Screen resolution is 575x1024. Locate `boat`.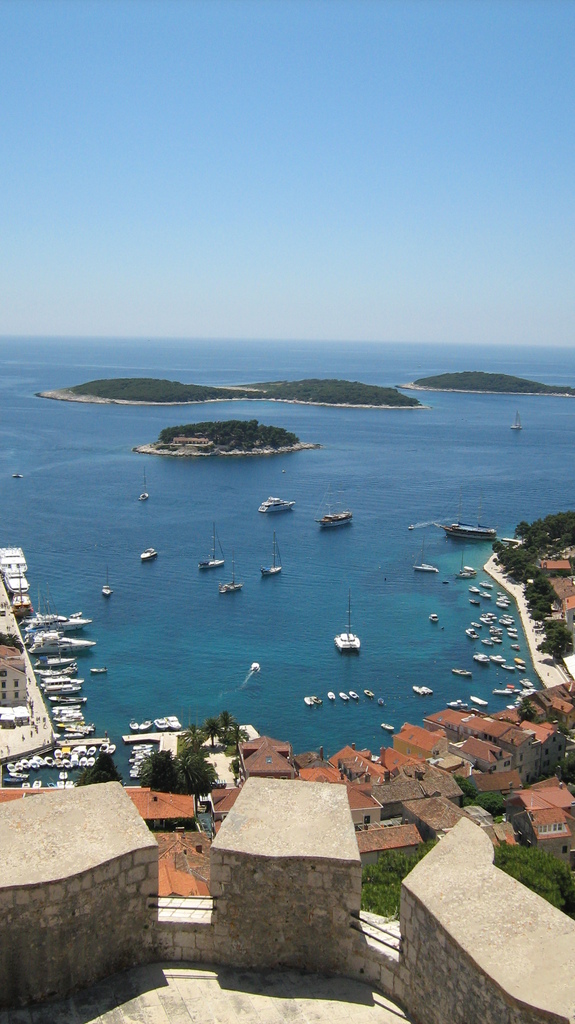
bbox=[22, 783, 29, 790].
